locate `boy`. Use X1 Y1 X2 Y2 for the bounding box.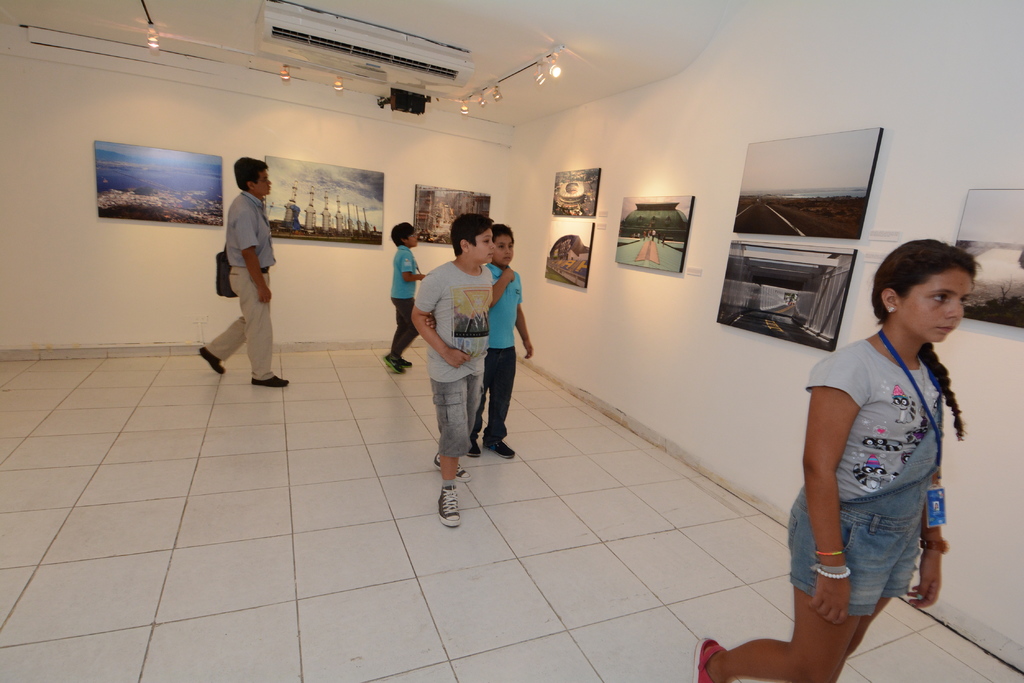
408 208 497 527.
